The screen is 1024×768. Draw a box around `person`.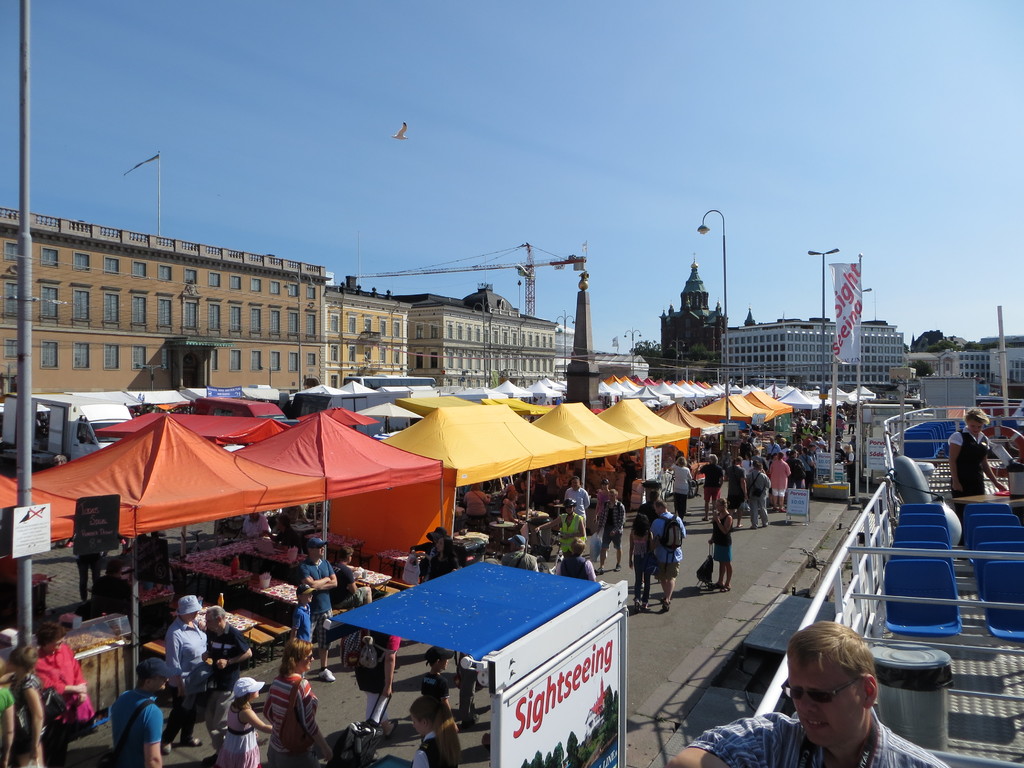
rect(560, 534, 598, 581).
